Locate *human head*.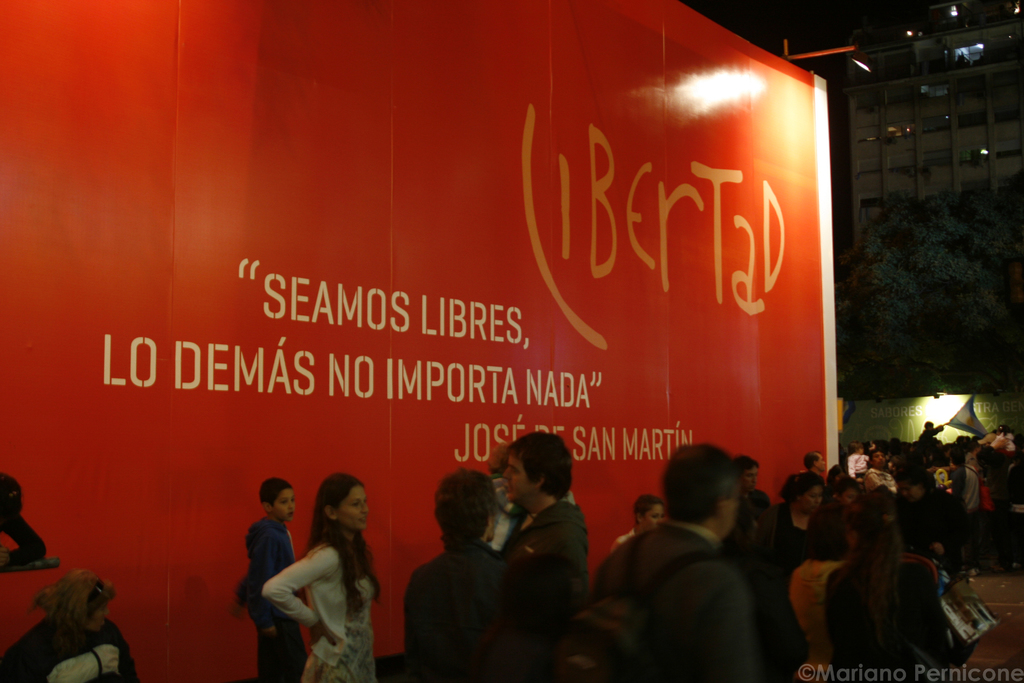
Bounding box: box(499, 431, 575, 506).
